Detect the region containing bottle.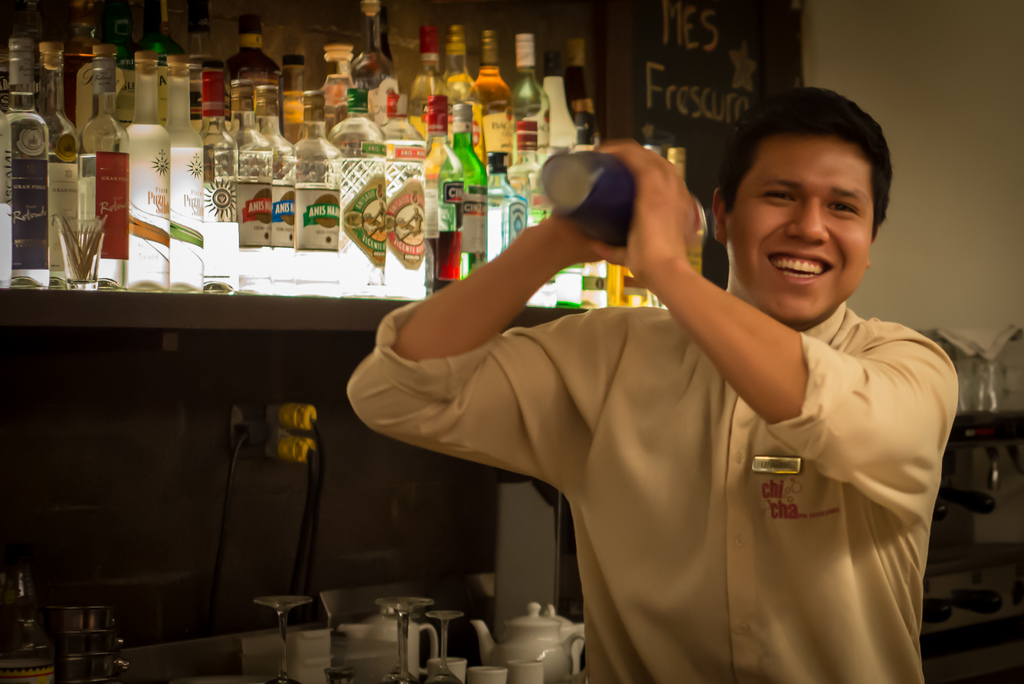
661,149,708,277.
